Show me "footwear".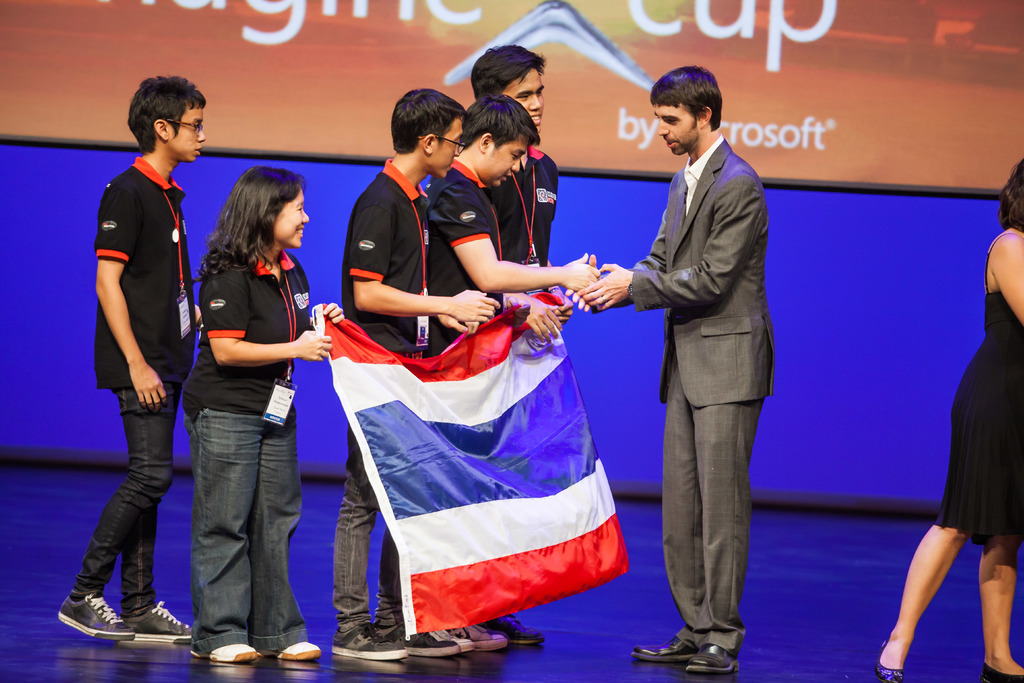
"footwear" is here: Rect(631, 634, 701, 661).
